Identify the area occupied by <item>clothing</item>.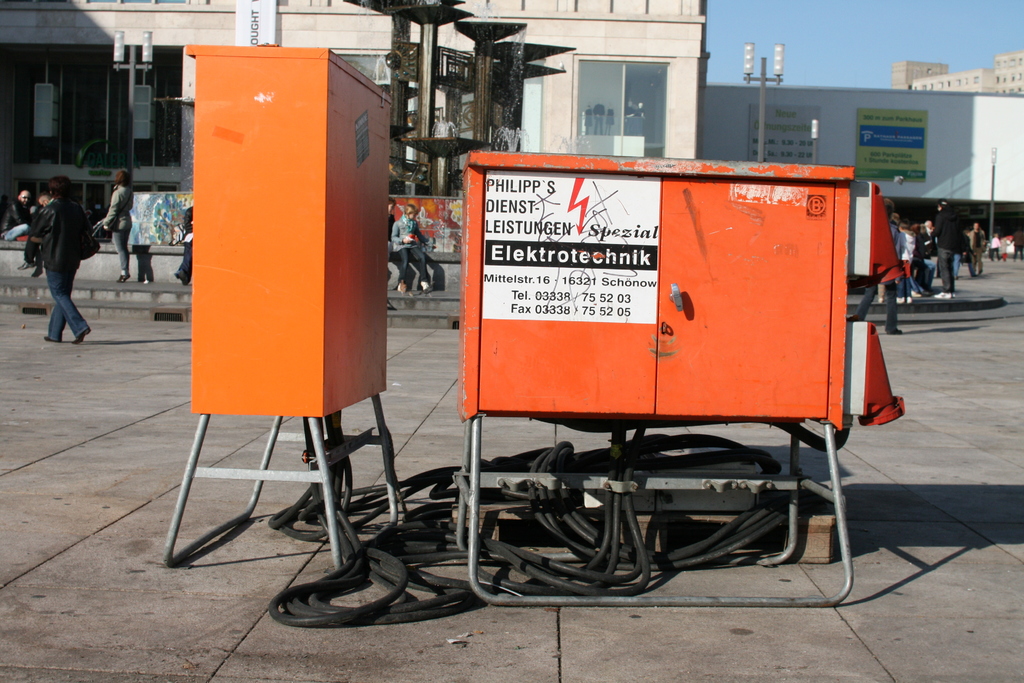
Area: region(934, 214, 959, 292).
